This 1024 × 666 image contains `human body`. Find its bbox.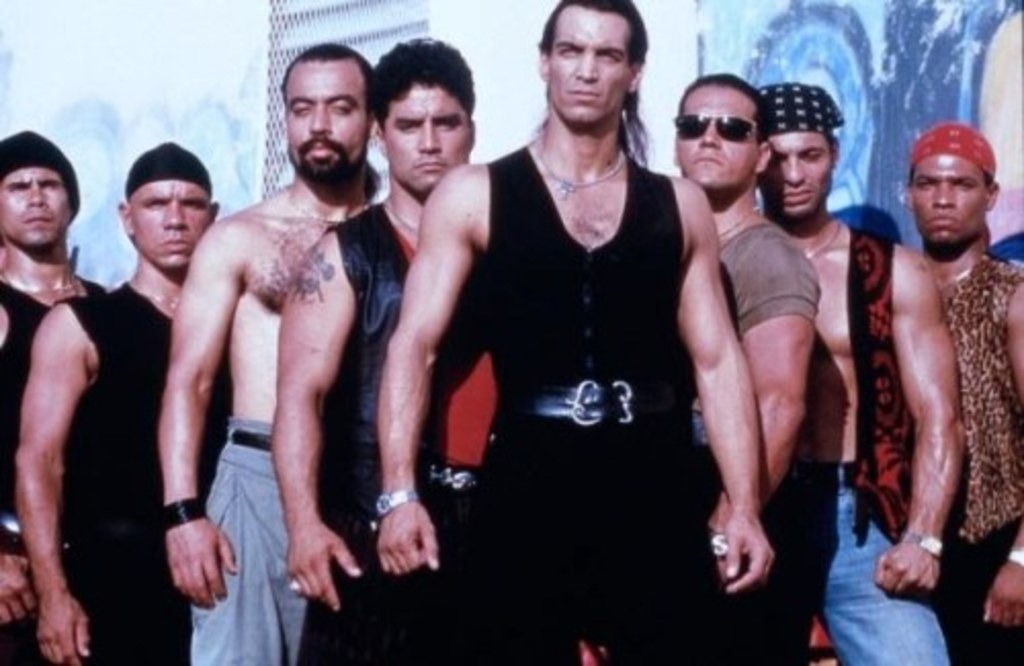
detection(268, 43, 475, 662).
